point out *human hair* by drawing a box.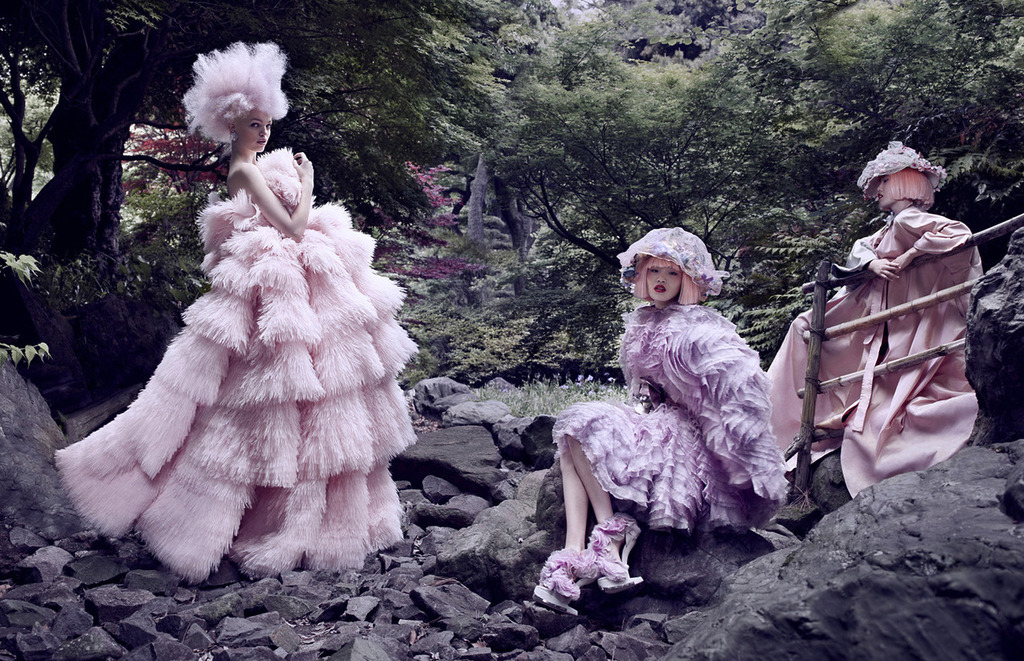
(629, 254, 710, 307).
